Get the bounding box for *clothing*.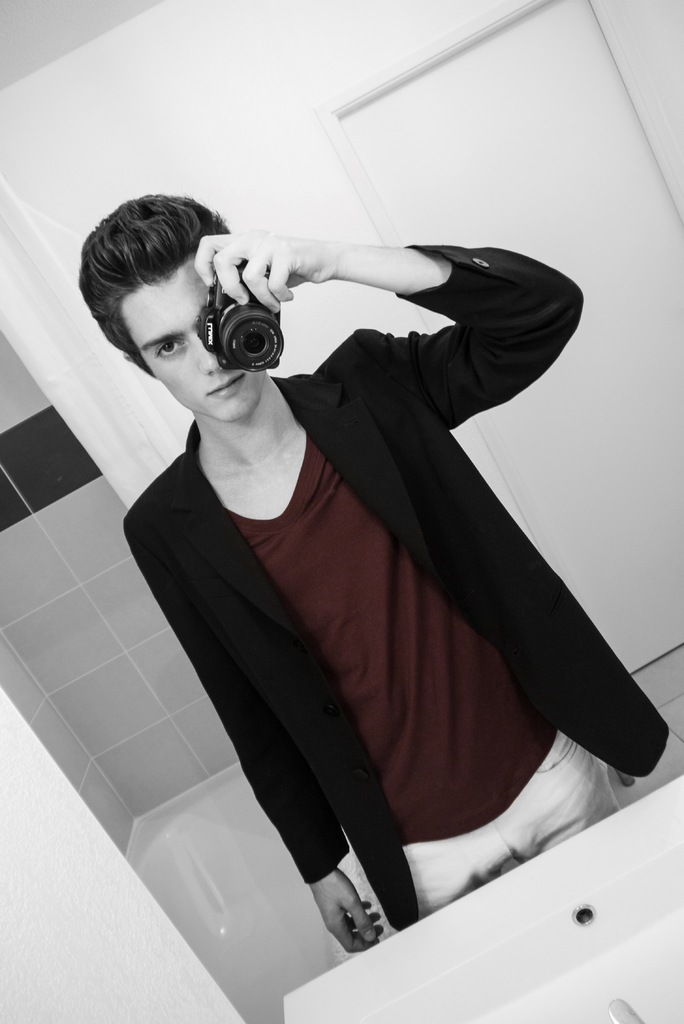
region(122, 236, 683, 939).
